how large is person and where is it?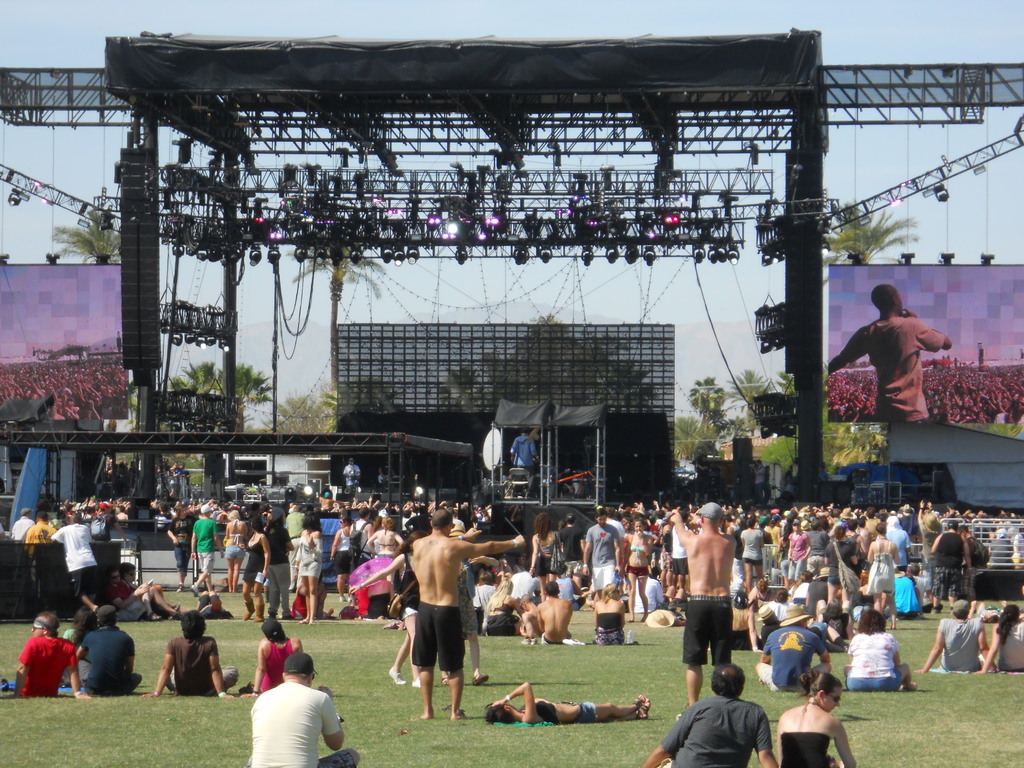
Bounding box: {"x1": 64, "y1": 605, "x2": 142, "y2": 695}.
